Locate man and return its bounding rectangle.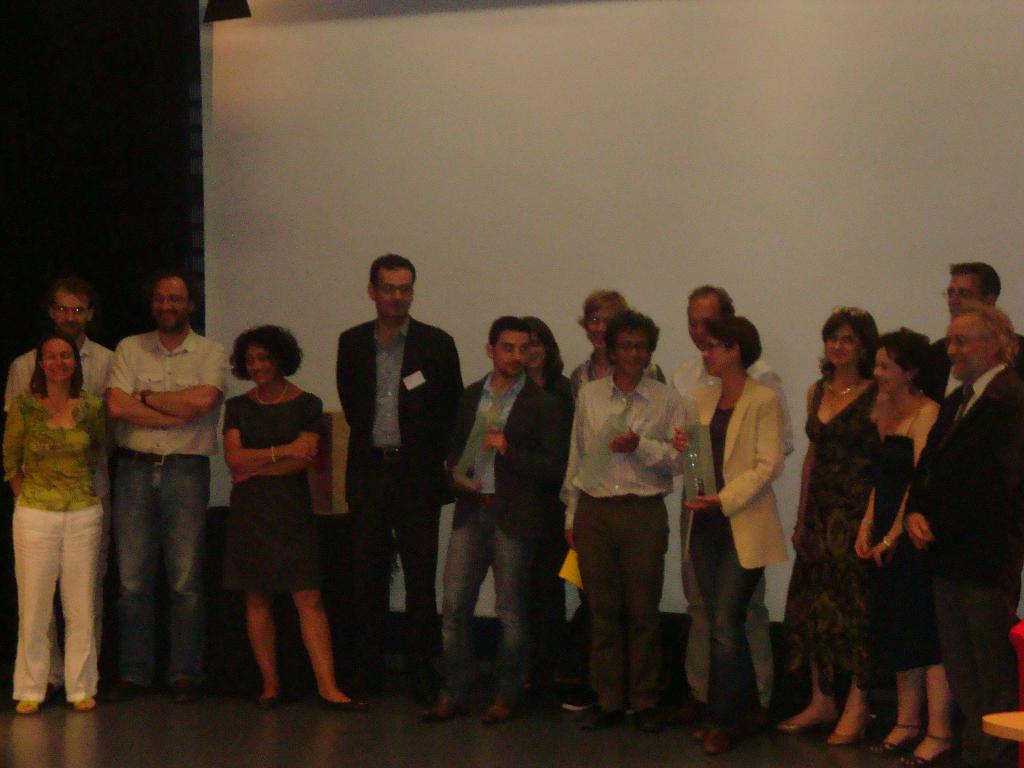
crop(427, 316, 568, 714).
